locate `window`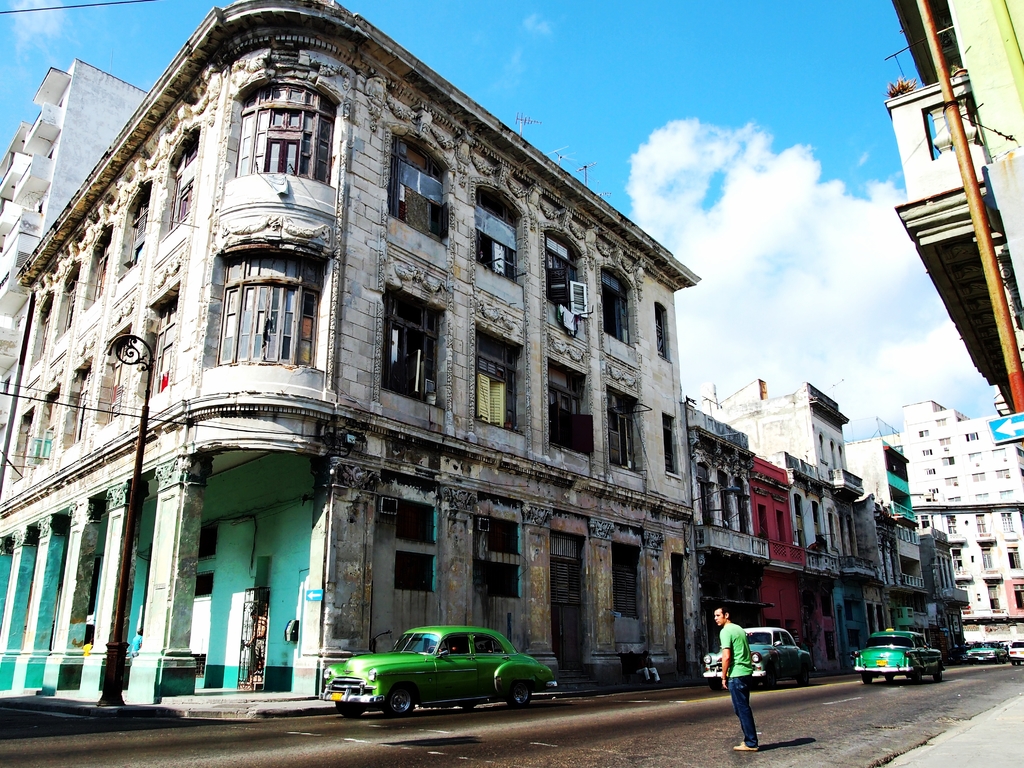
rect(148, 291, 176, 395)
